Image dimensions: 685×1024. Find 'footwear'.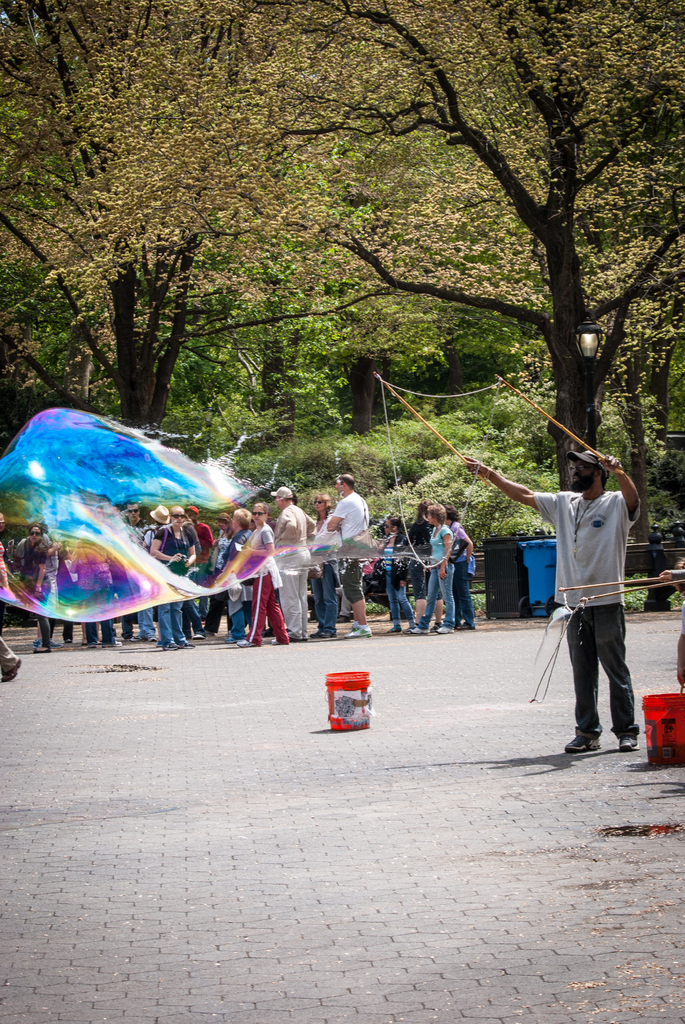
{"x1": 145, "y1": 638, "x2": 159, "y2": 645}.
